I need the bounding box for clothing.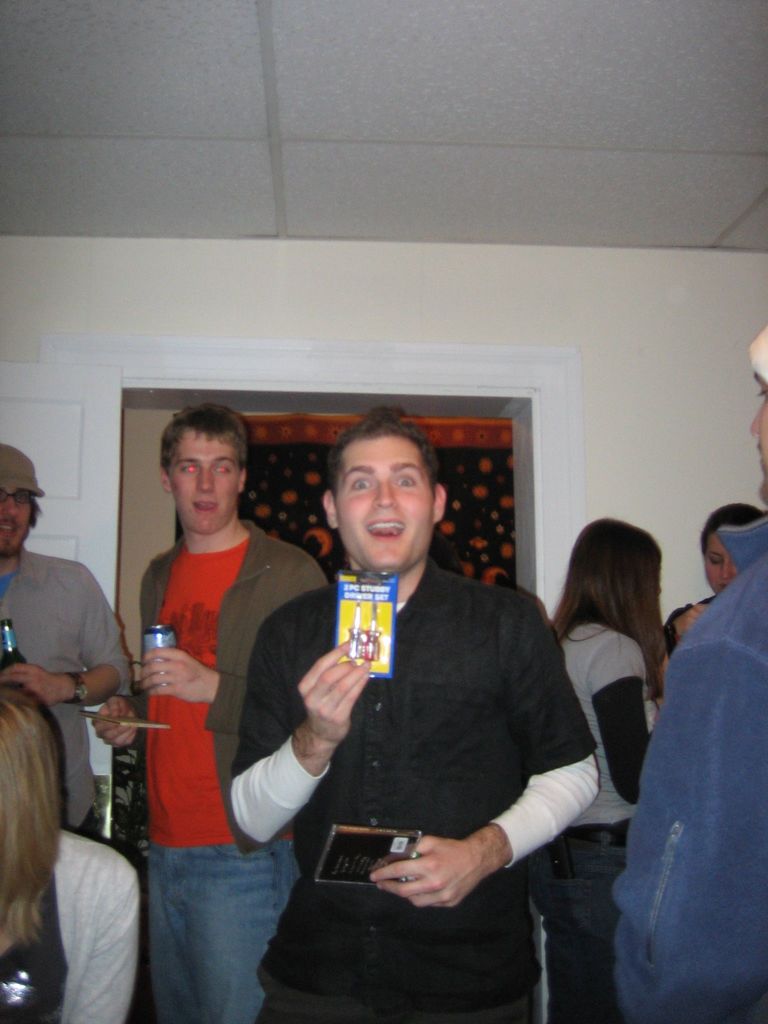
Here it is: [269, 483, 605, 994].
